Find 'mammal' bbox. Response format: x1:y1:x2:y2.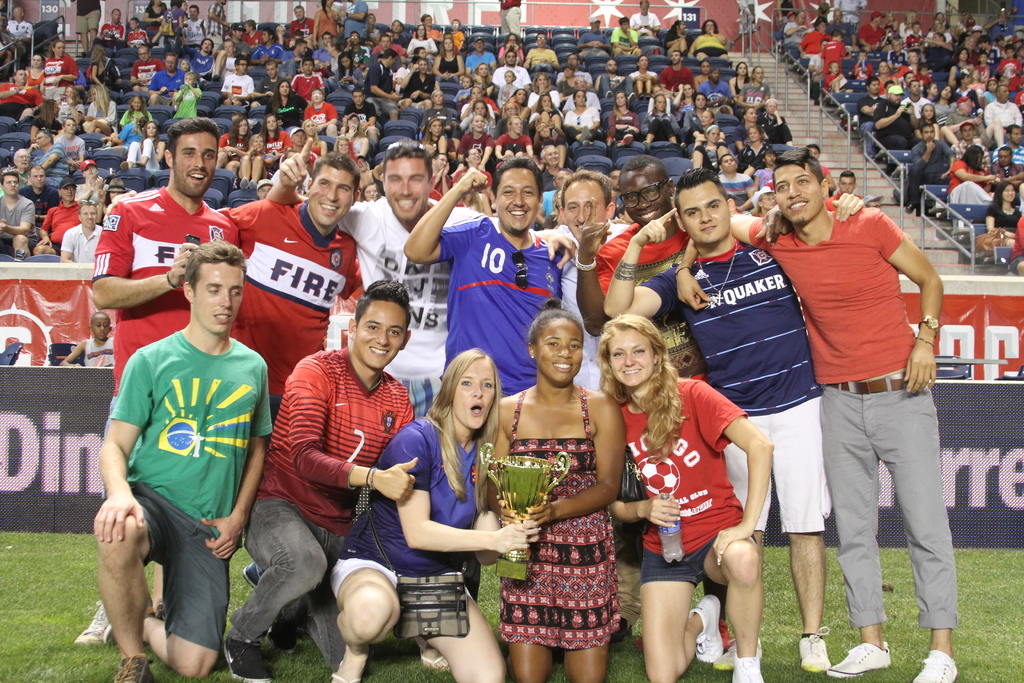
261:138:586:420.
